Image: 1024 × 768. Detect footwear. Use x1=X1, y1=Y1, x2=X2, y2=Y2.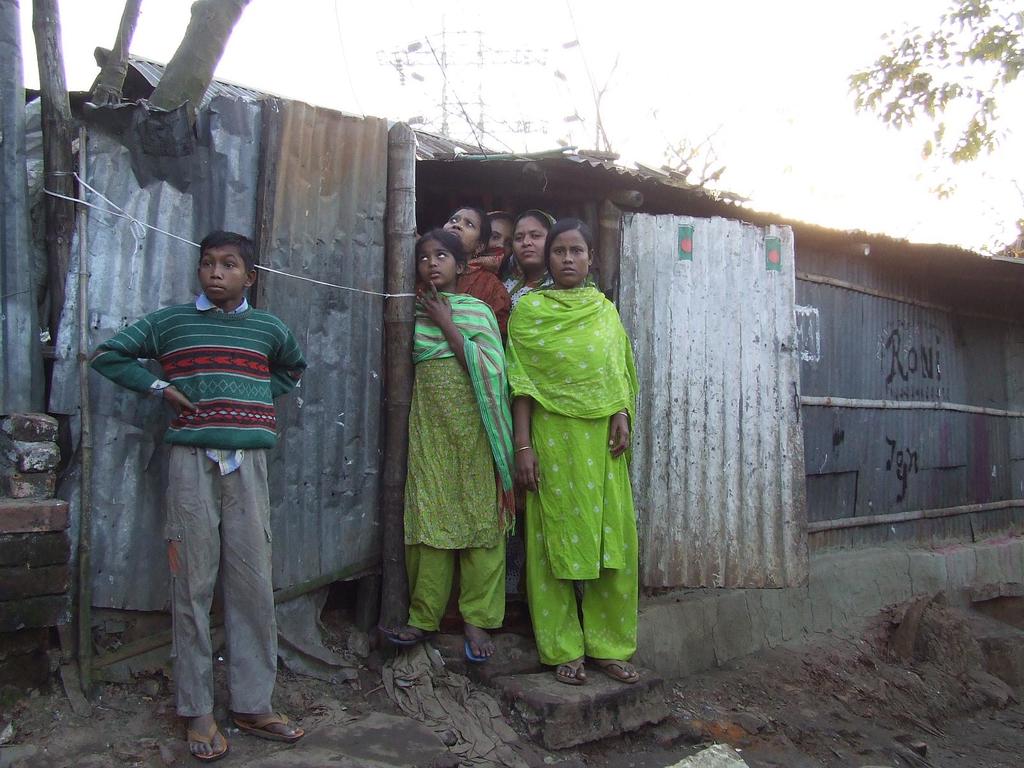
x1=390, y1=621, x2=431, y2=652.
